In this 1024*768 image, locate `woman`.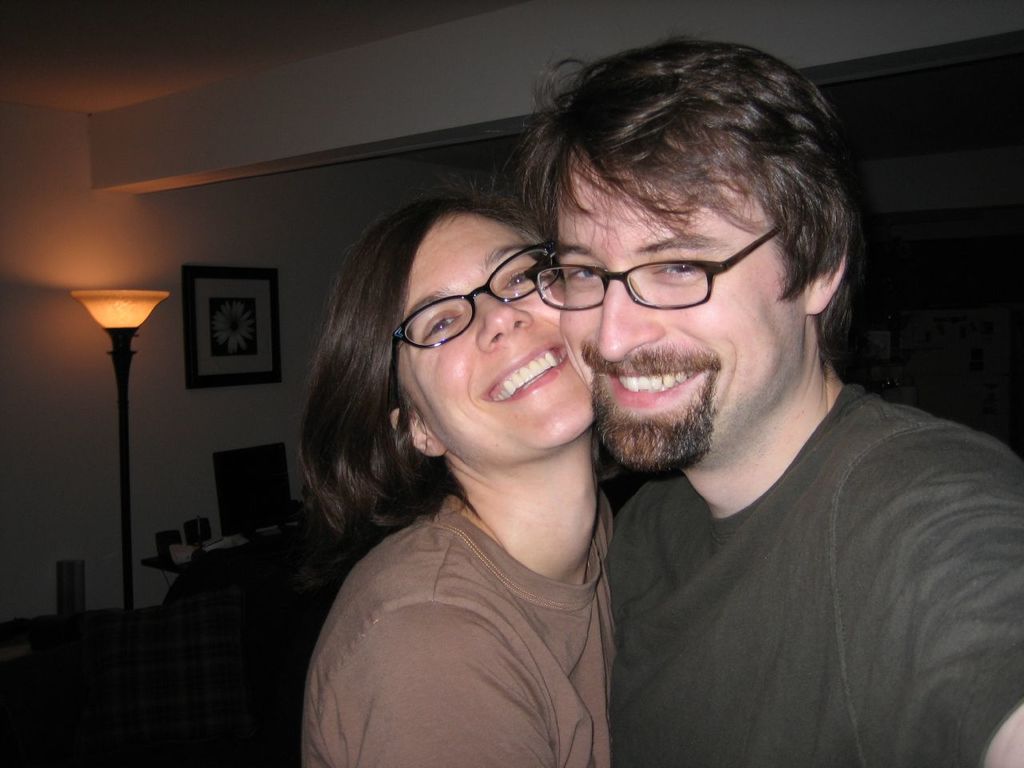
Bounding box: [left=254, top=102, right=729, bottom=762].
